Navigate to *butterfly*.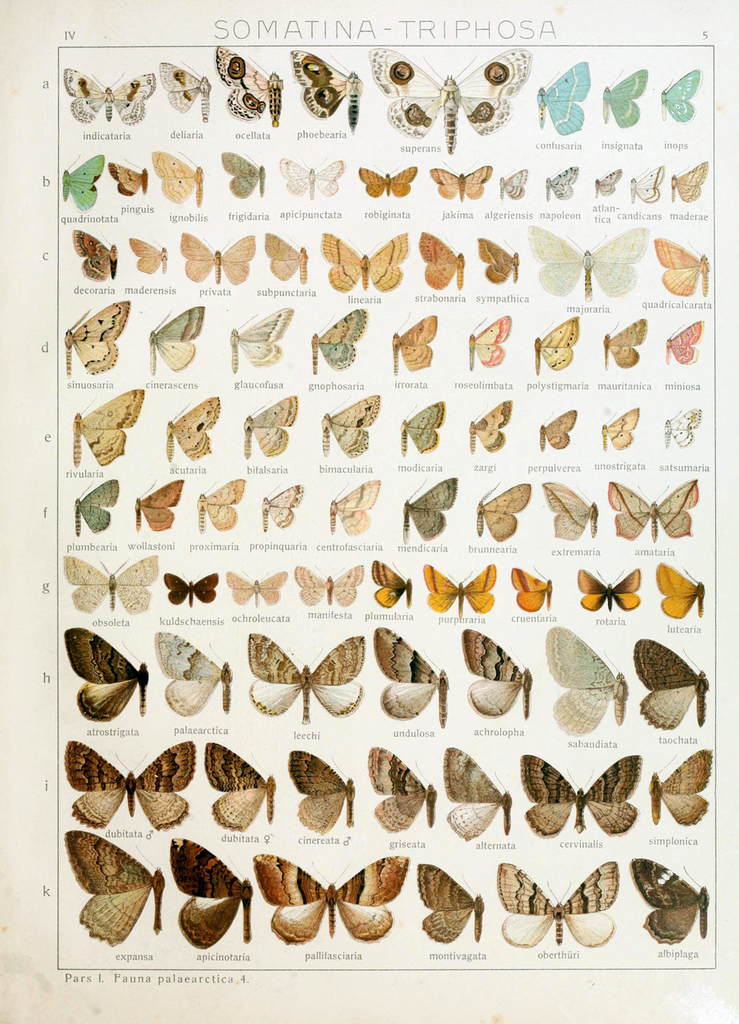
Navigation target: [157,59,210,126].
